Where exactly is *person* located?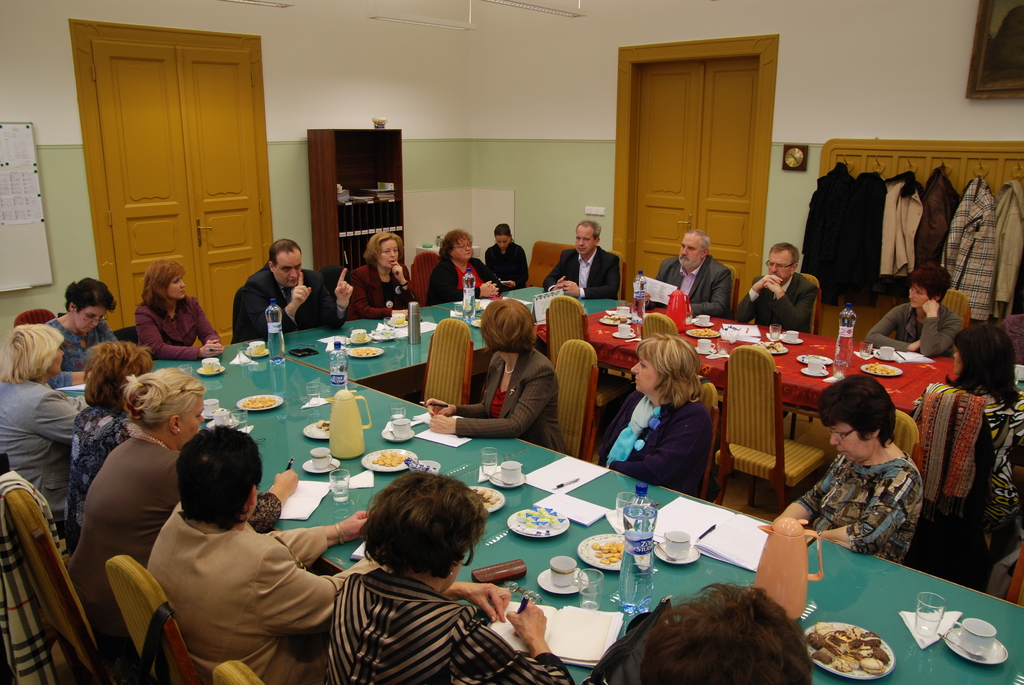
Its bounding box is 728,244,820,331.
